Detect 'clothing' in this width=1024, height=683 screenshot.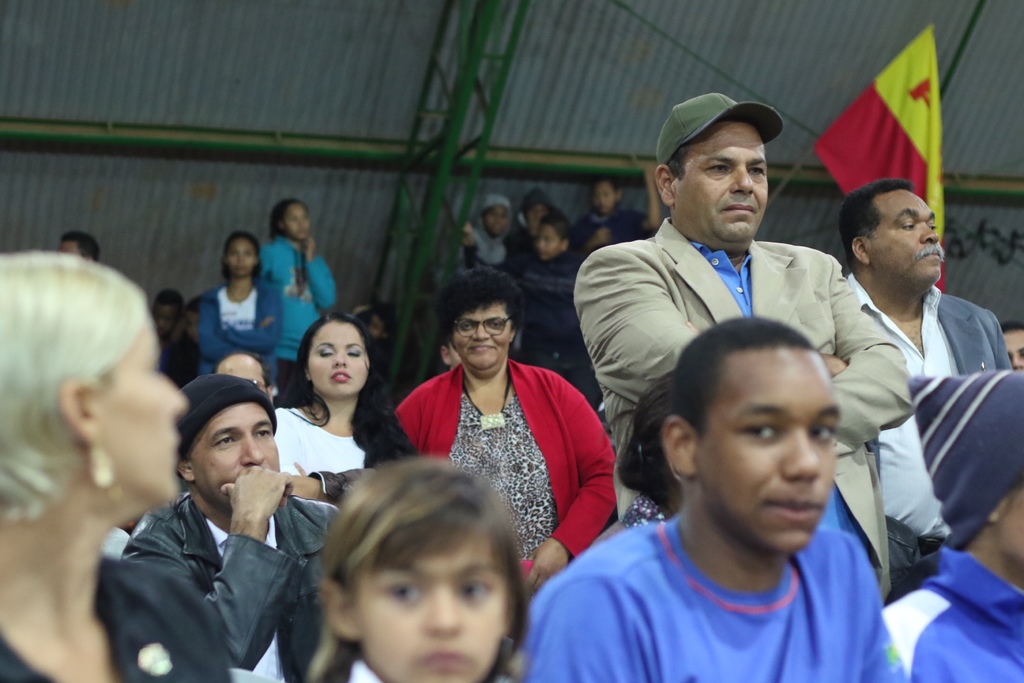
Detection: locate(122, 461, 337, 682).
